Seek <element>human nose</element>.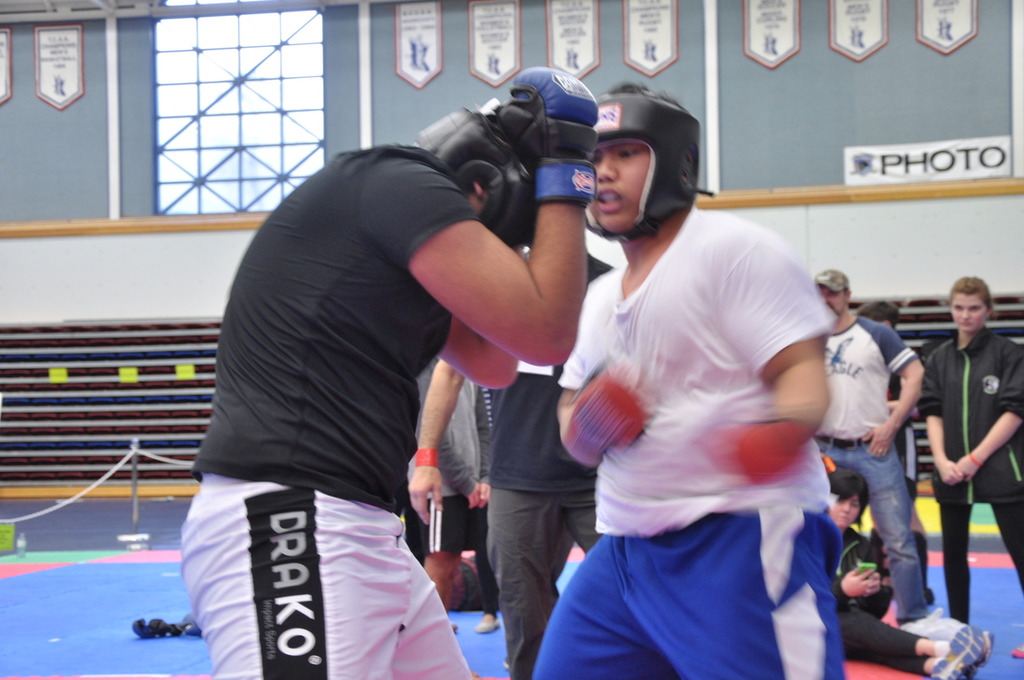
bbox(601, 152, 619, 185).
